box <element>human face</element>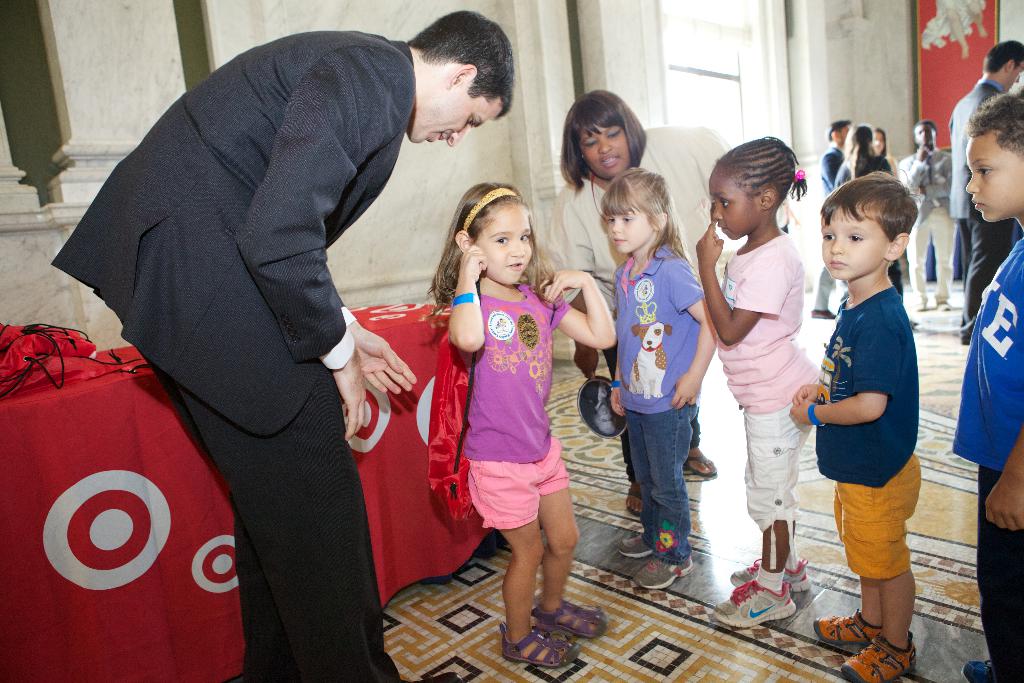
{"left": 409, "top": 88, "right": 504, "bottom": 147}
